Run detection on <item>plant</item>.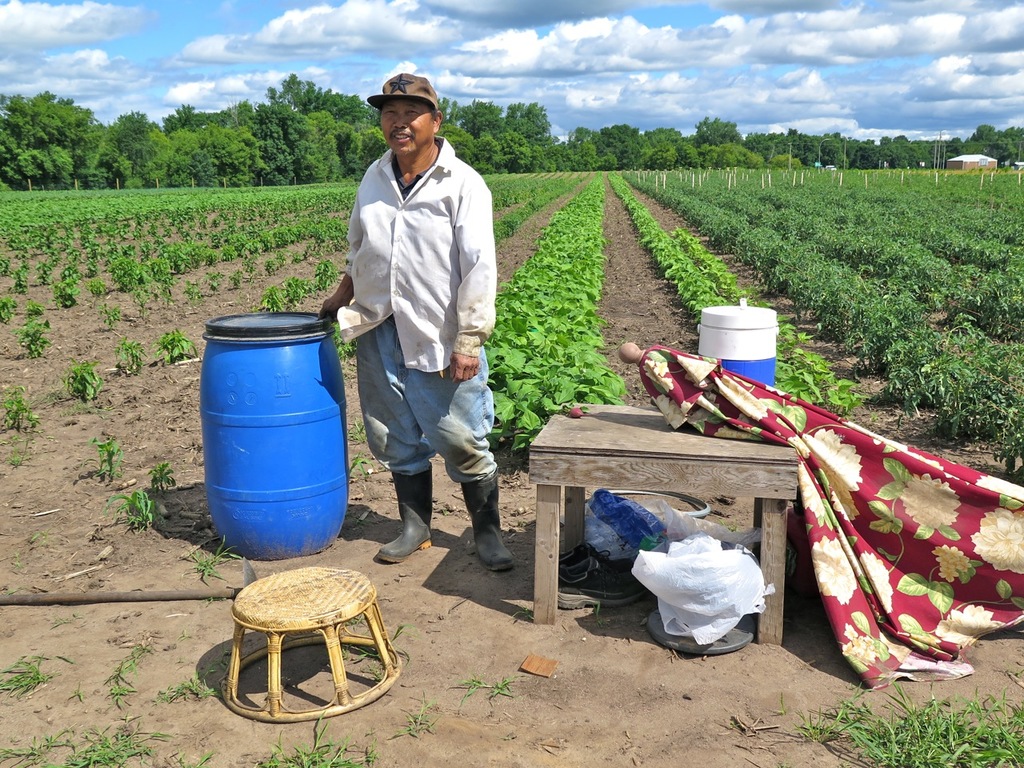
Result: select_region(0, 174, 362, 292).
